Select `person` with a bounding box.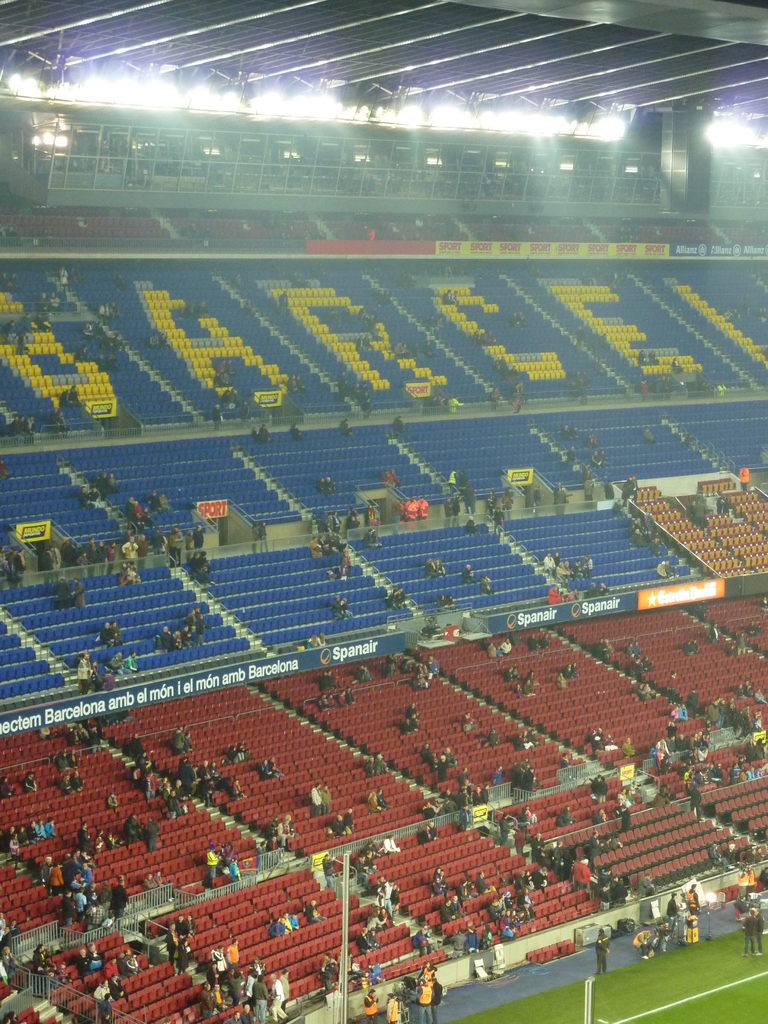
x1=447, y1=929, x2=468, y2=956.
